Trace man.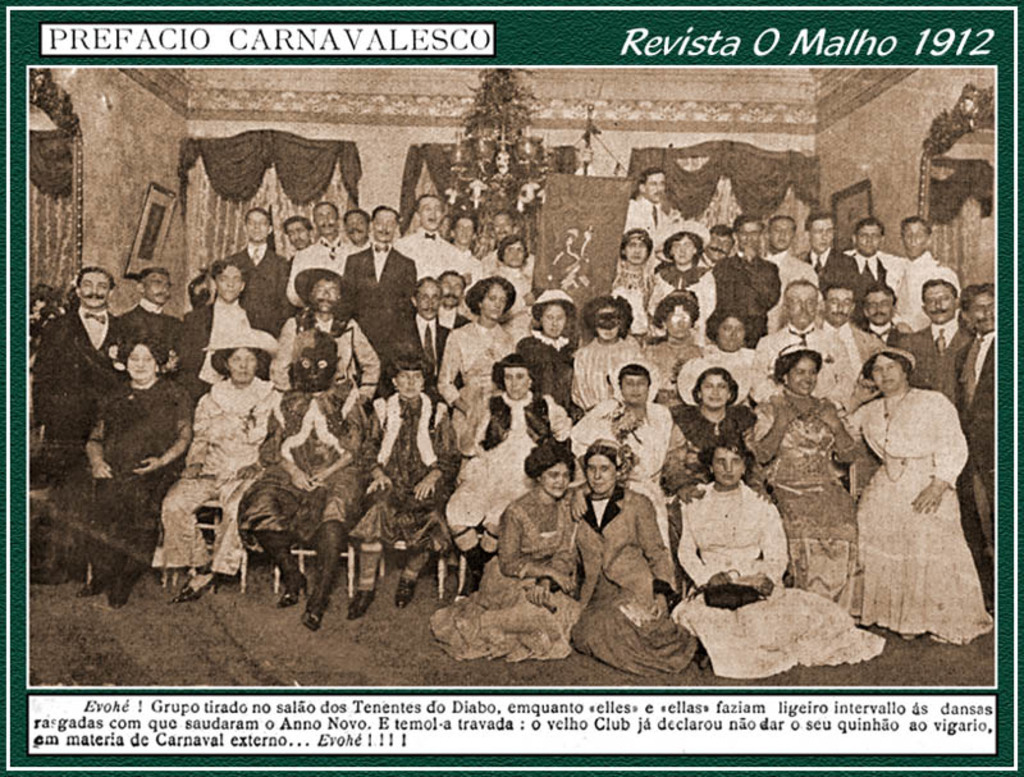
Traced to rect(854, 279, 911, 410).
